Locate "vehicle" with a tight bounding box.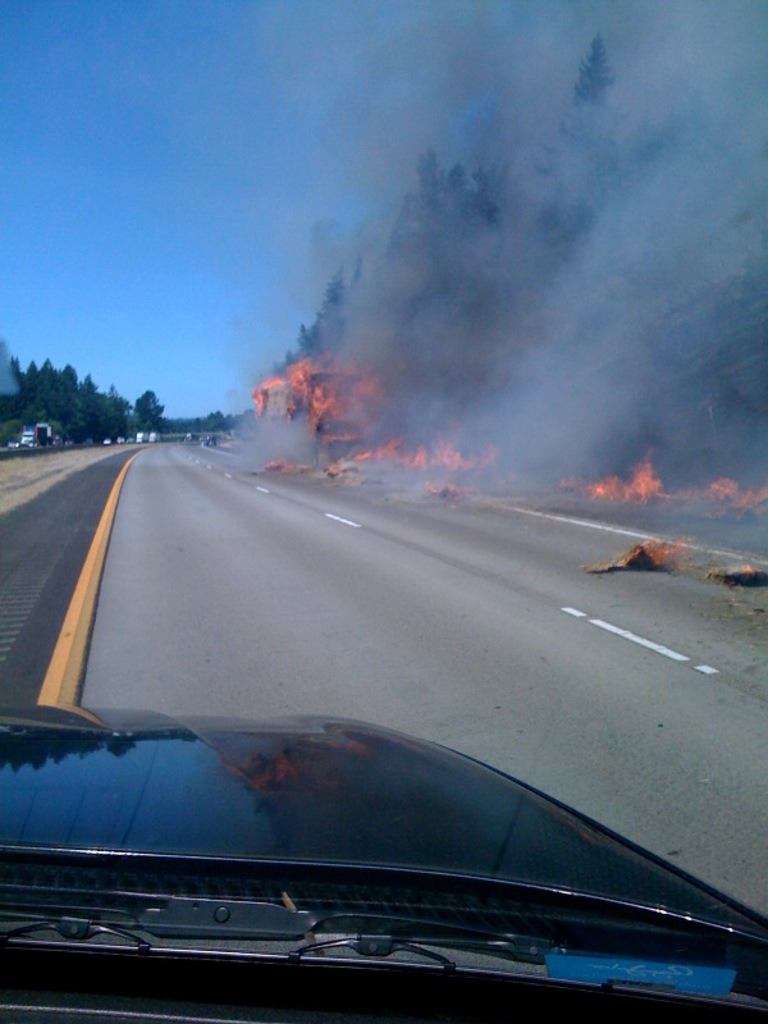
<region>202, 433, 219, 447</region>.
